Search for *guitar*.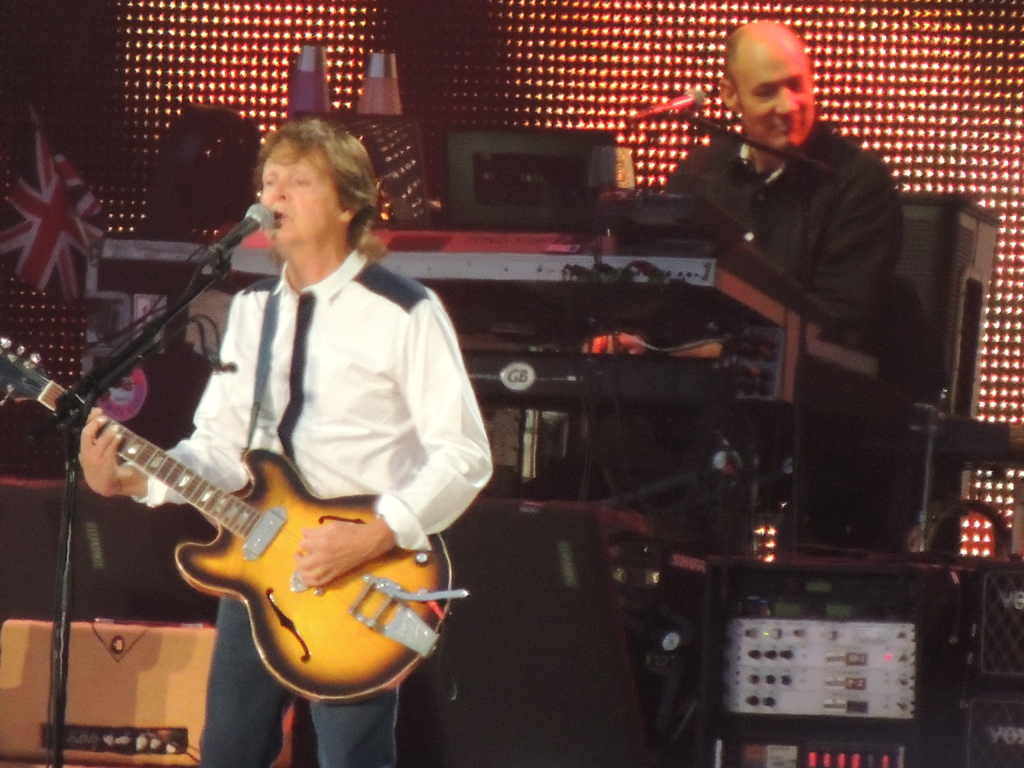
Found at 0/337/469/710.
